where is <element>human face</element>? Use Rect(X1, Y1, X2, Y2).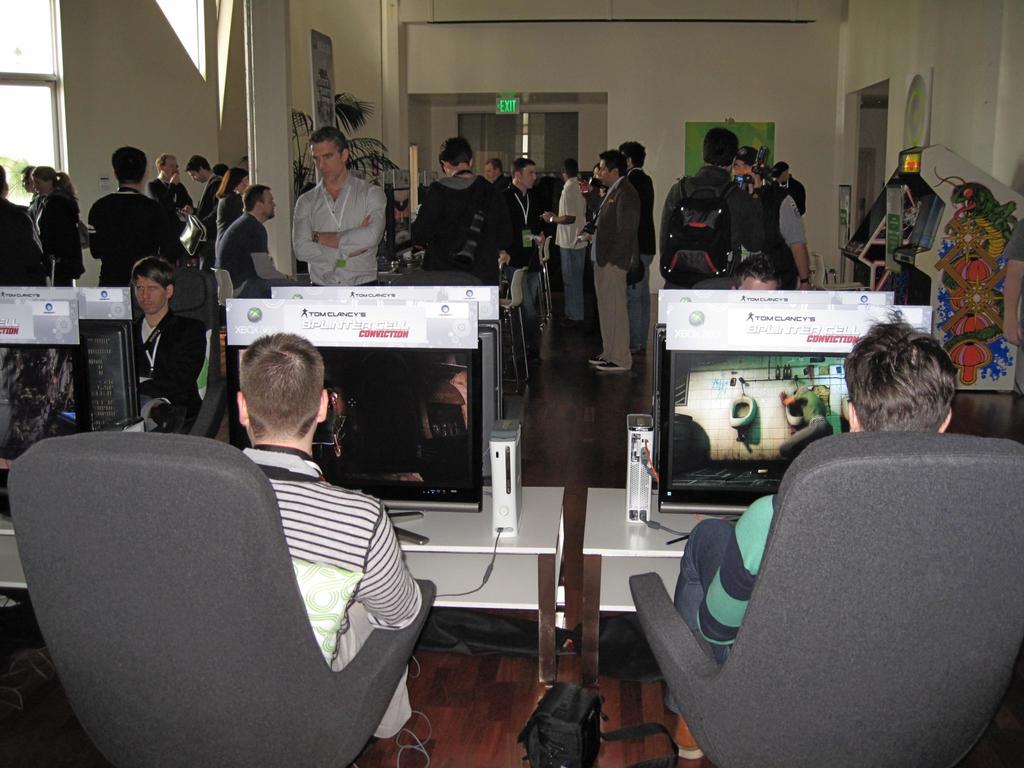
Rect(518, 162, 536, 187).
